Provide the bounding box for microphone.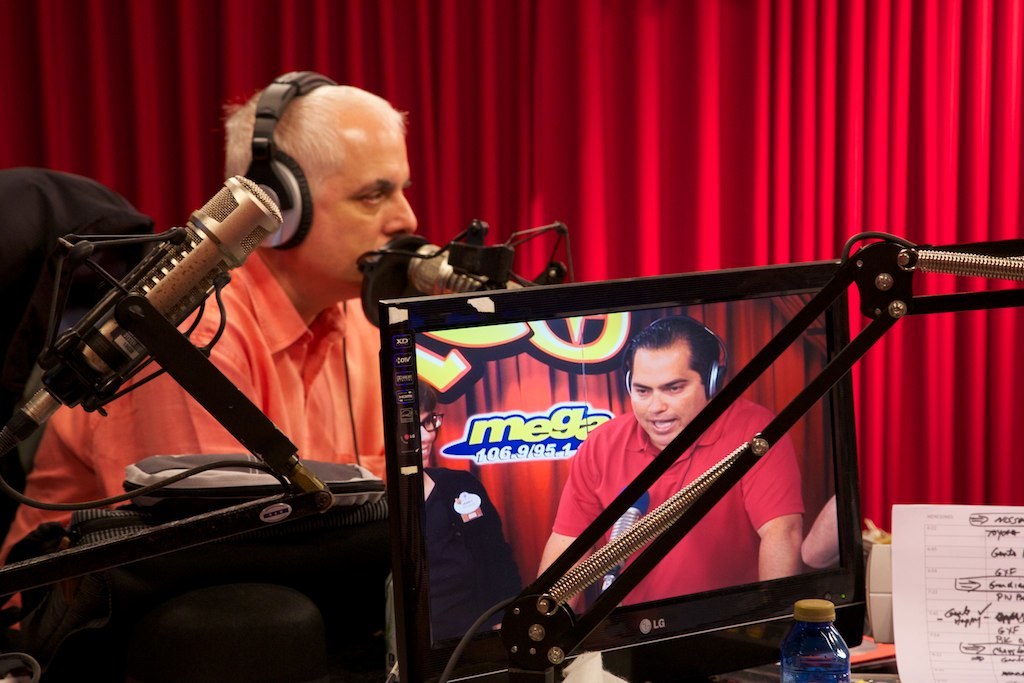
(2, 181, 323, 468).
